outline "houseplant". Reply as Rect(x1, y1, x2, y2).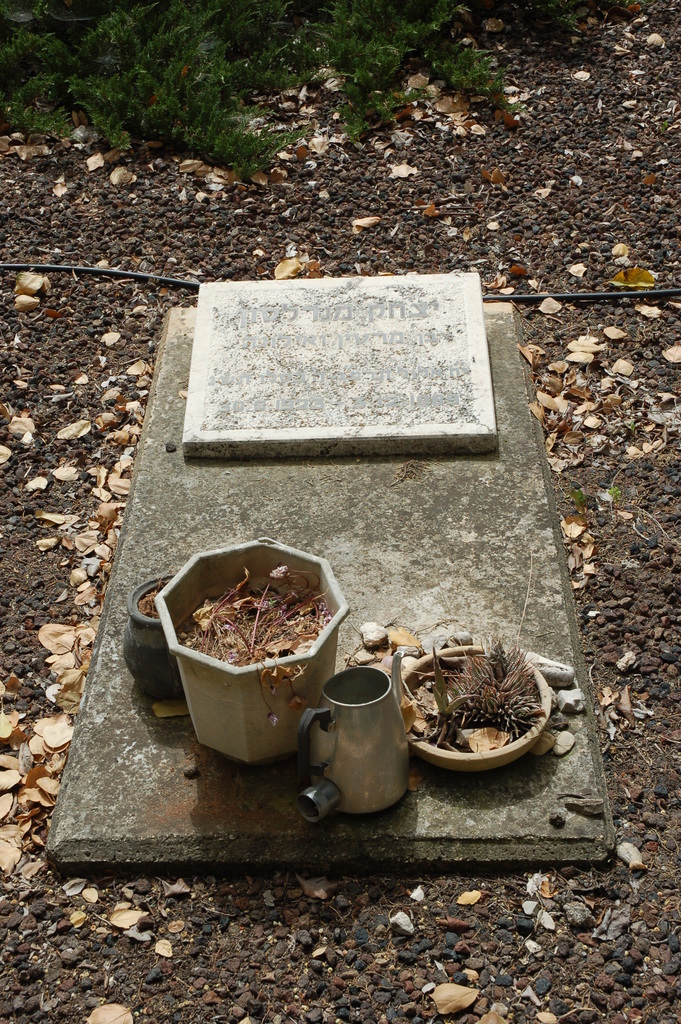
Rect(151, 536, 352, 766).
